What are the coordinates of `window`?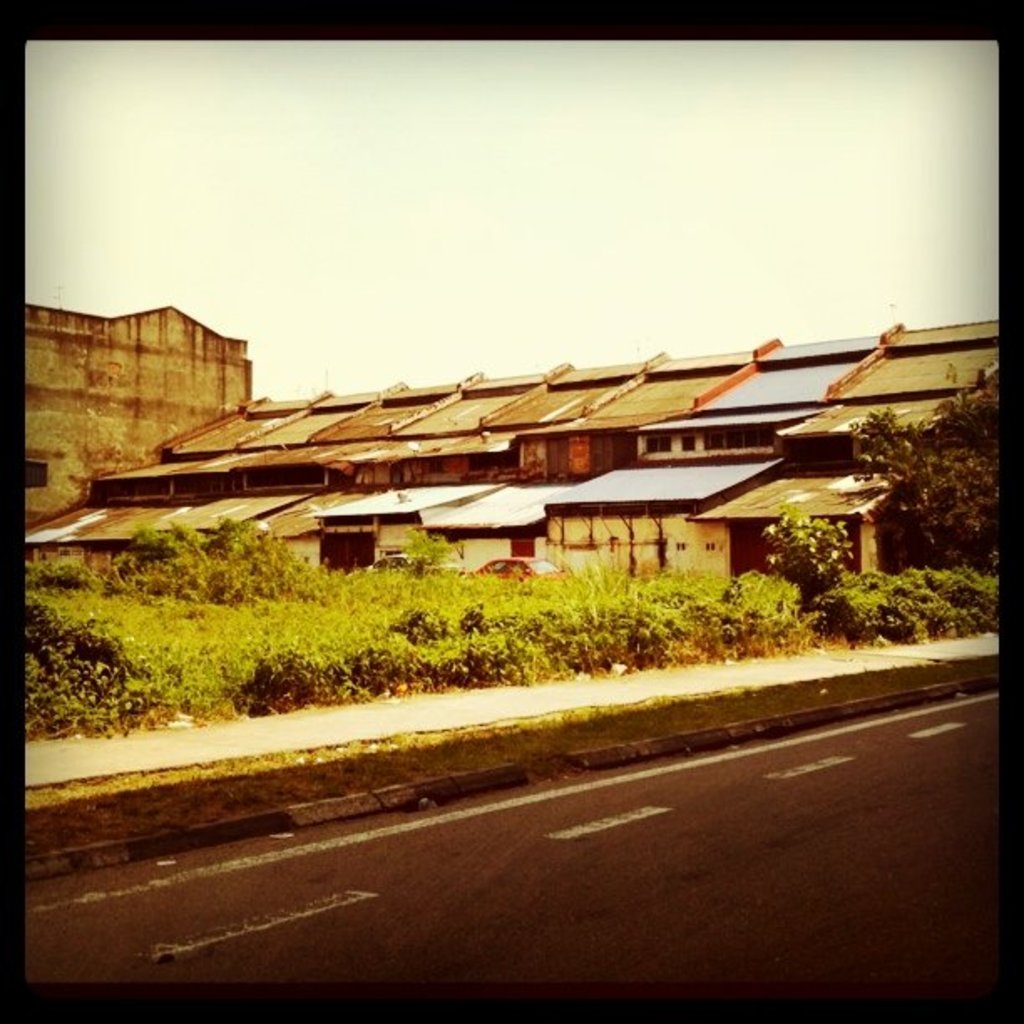
x1=701, y1=430, x2=768, y2=455.
